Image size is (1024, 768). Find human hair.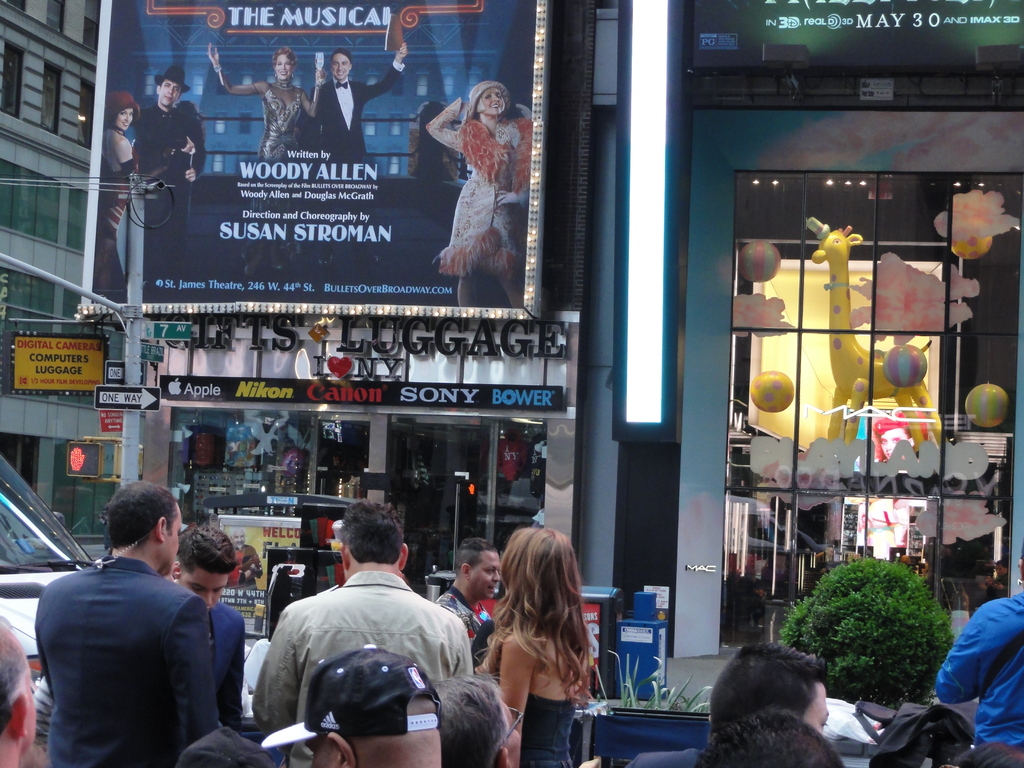
pyautogui.locateOnScreen(476, 532, 591, 730).
